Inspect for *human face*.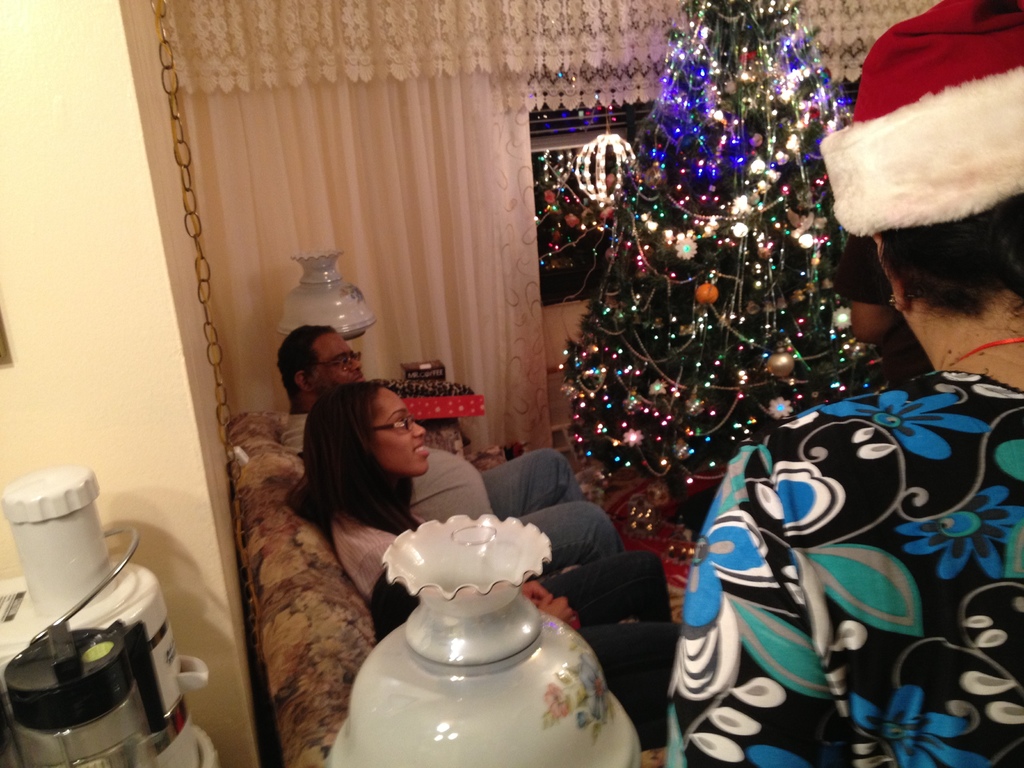
Inspection: (left=304, top=325, right=365, bottom=402).
